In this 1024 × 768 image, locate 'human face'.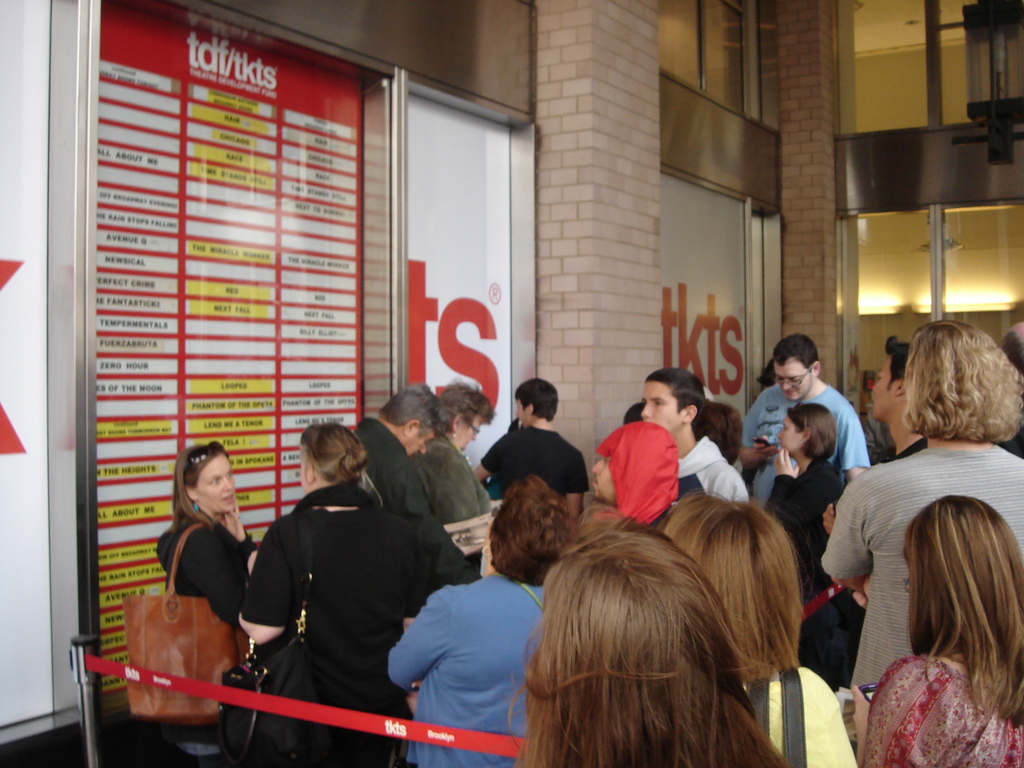
Bounding box: Rect(591, 454, 612, 503).
